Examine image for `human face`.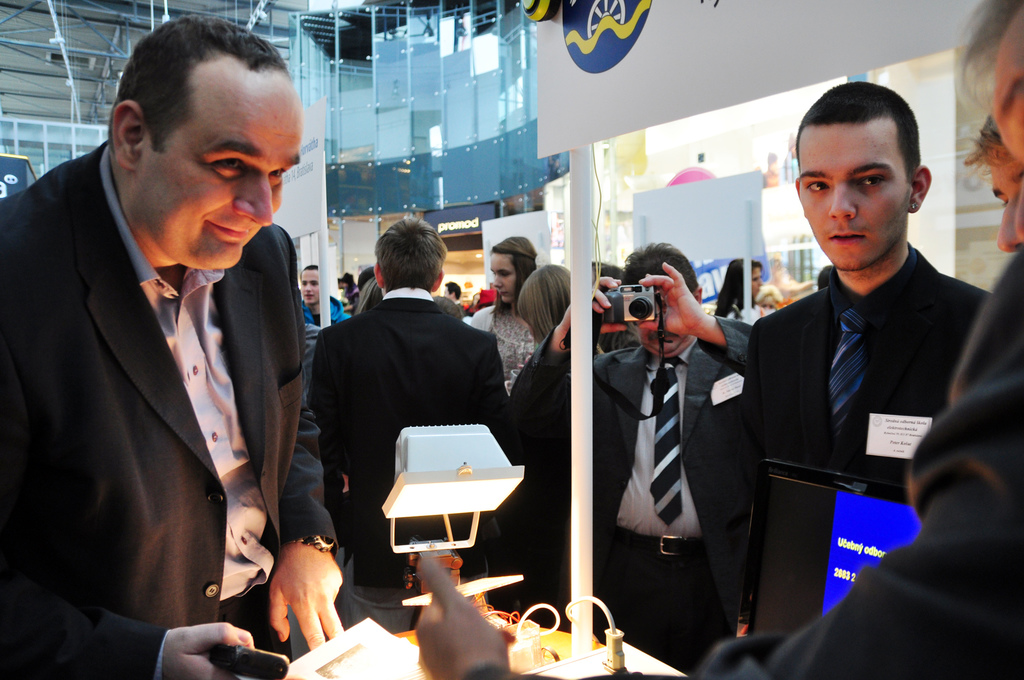
Examination result: 490,256,516,302.
